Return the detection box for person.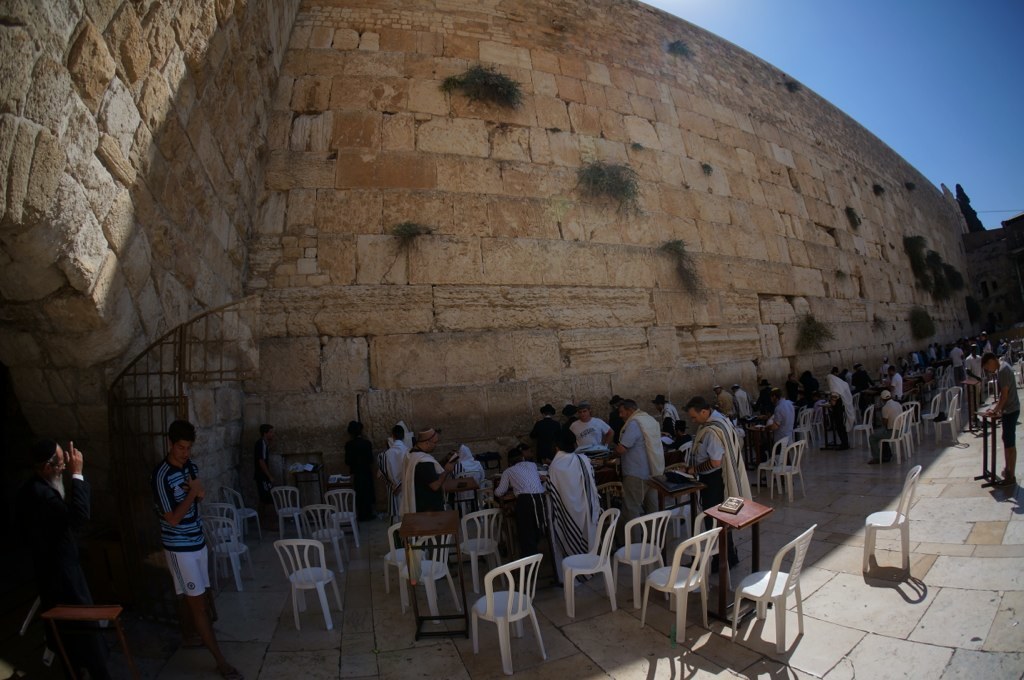
box(348, 419, 381, 528).
